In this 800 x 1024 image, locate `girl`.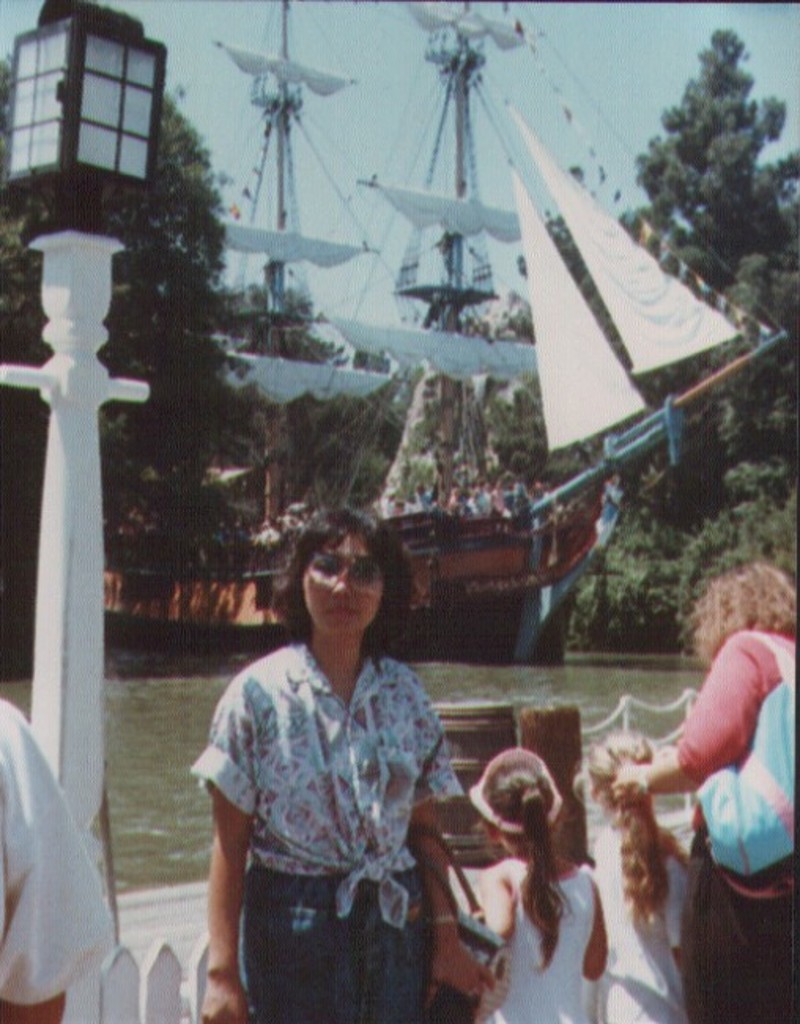
Bounding box: crop(617, 558, 798, 1022).
